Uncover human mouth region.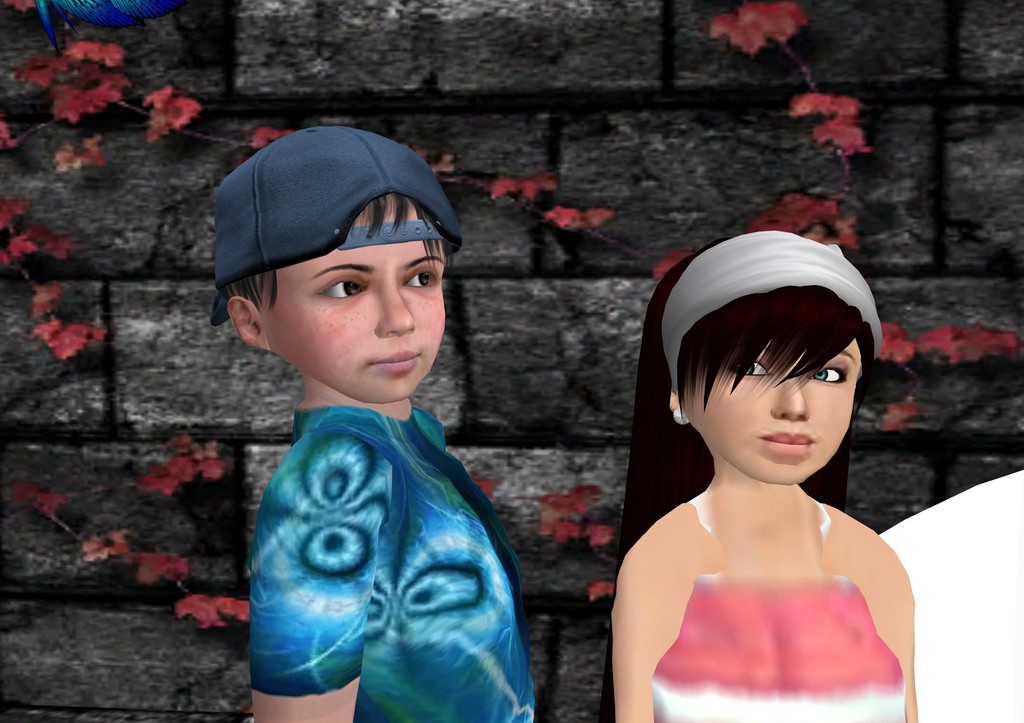
Uncovered: 764:417:807:462.
